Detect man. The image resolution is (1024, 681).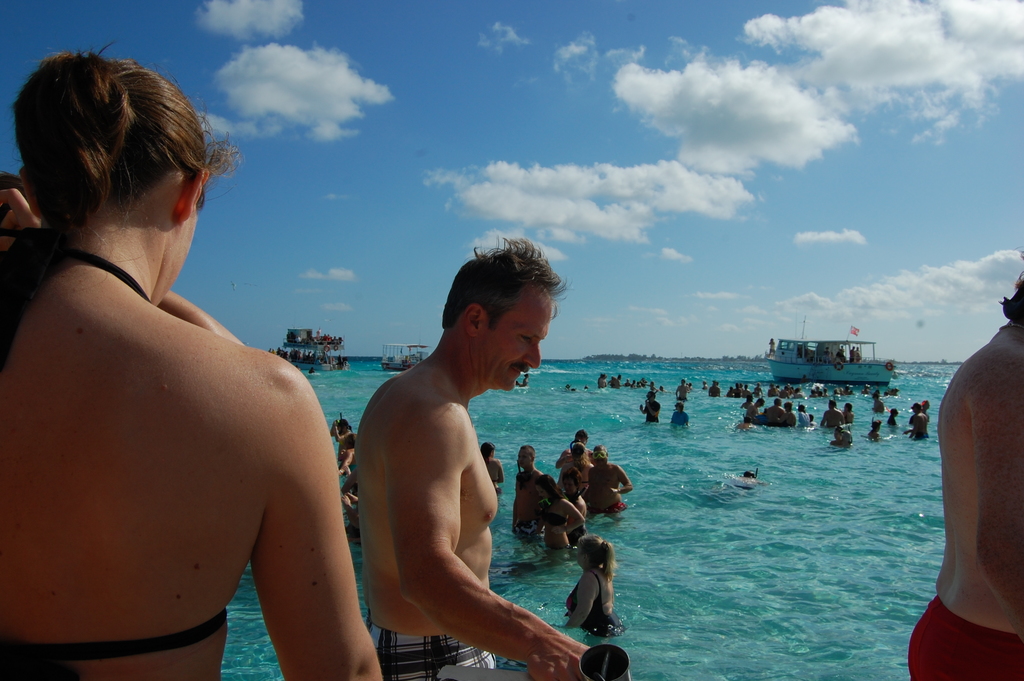
[904, 270, 1023, 680].
